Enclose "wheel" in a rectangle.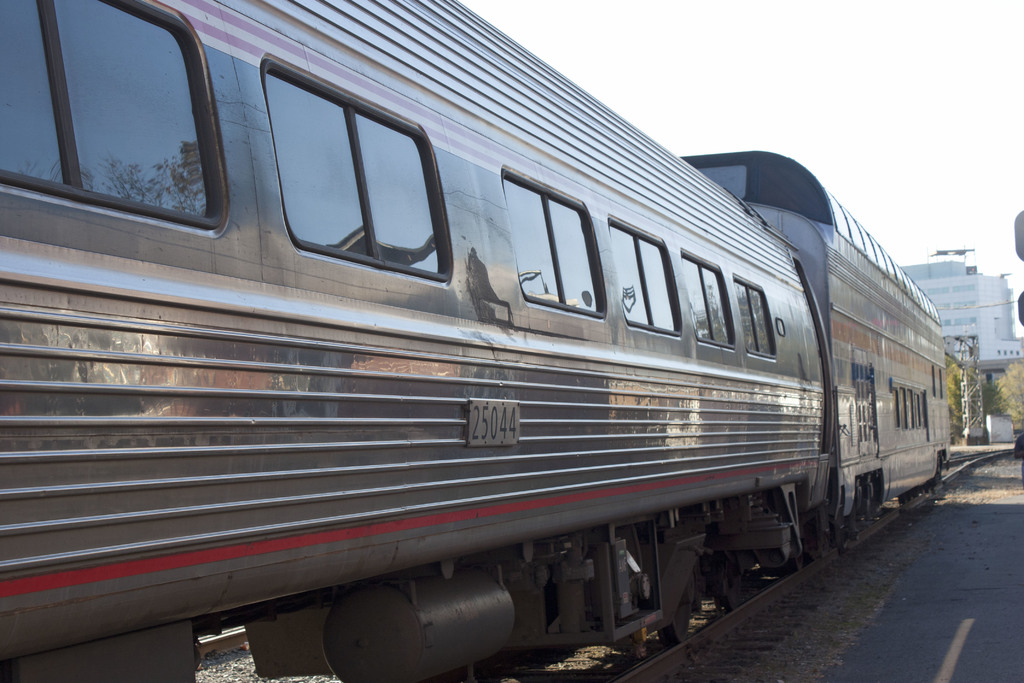
x1=714, y1=554, x2=741, y2=613.
